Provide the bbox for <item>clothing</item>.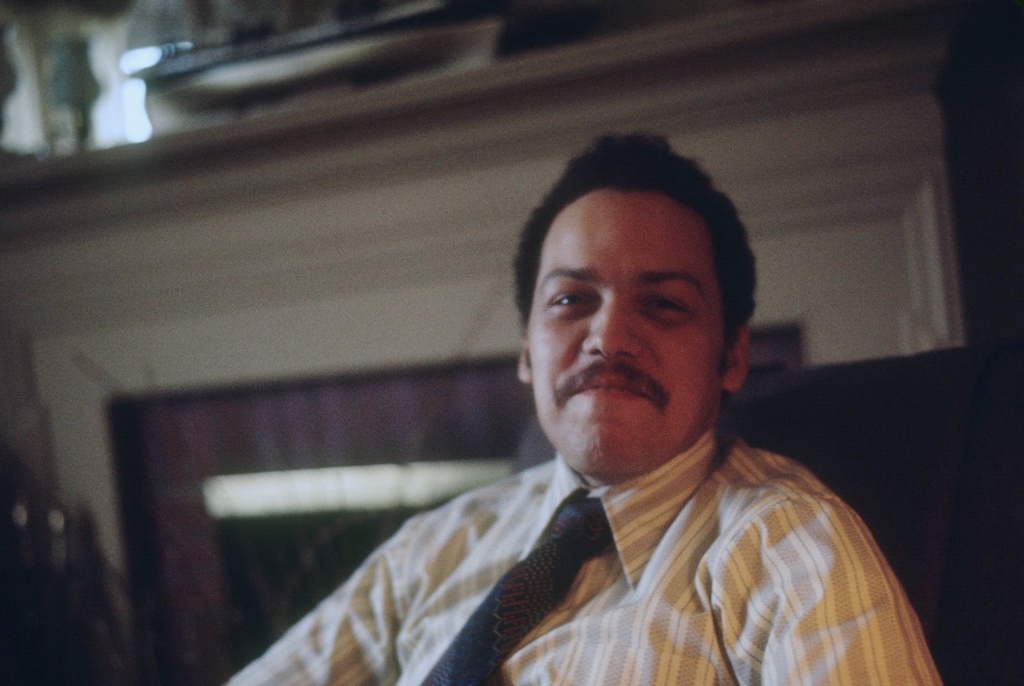
282/381/960/684.
